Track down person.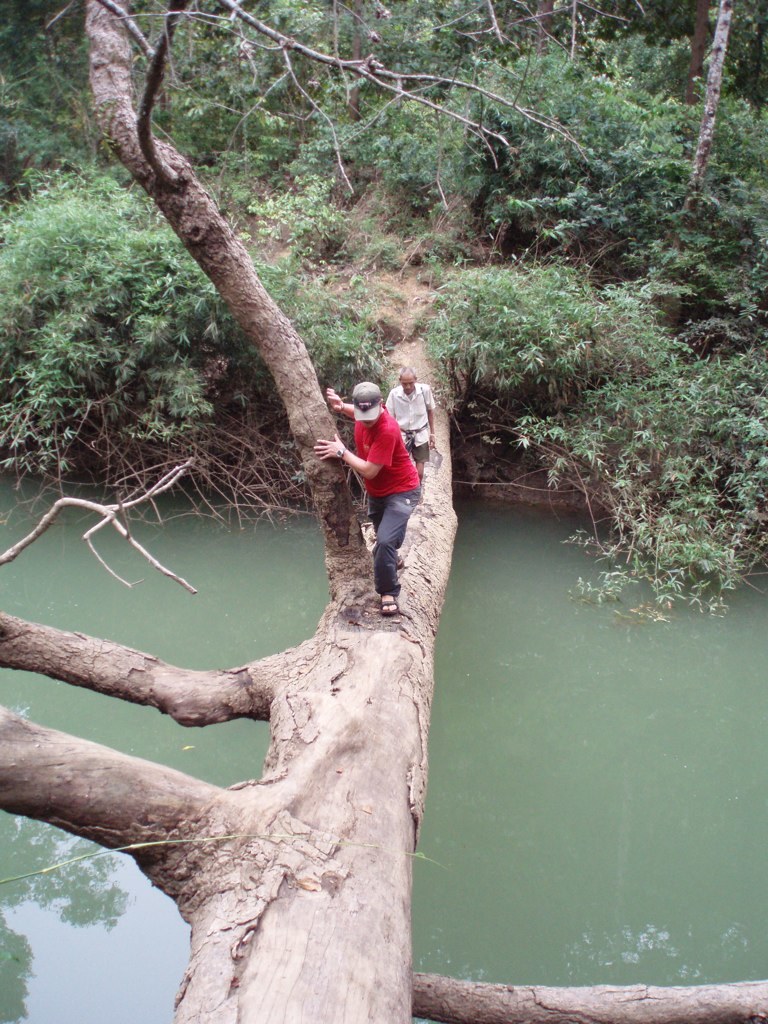
Tracked to <box>336,354,427,604</box>.
